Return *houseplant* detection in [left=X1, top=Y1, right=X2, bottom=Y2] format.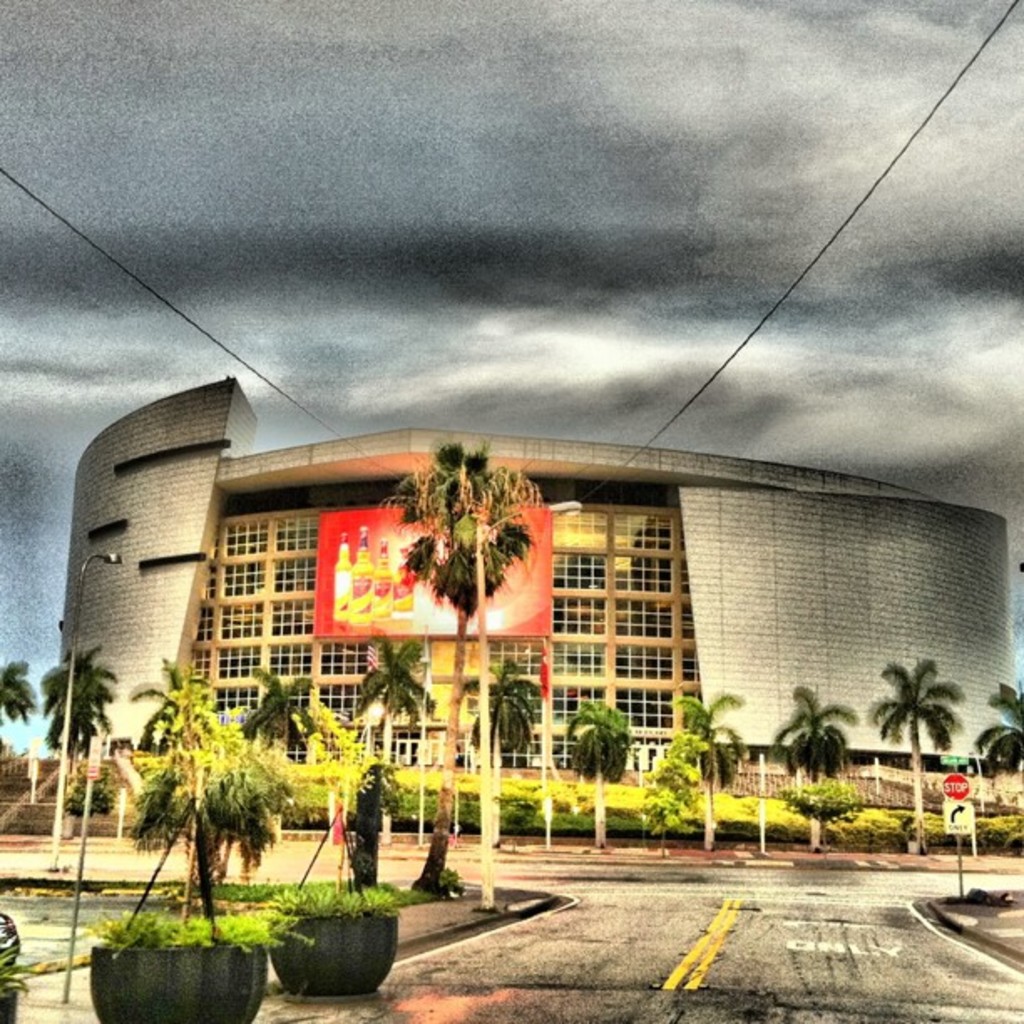
[left=87, top=905, right=326, bottom=1022].
